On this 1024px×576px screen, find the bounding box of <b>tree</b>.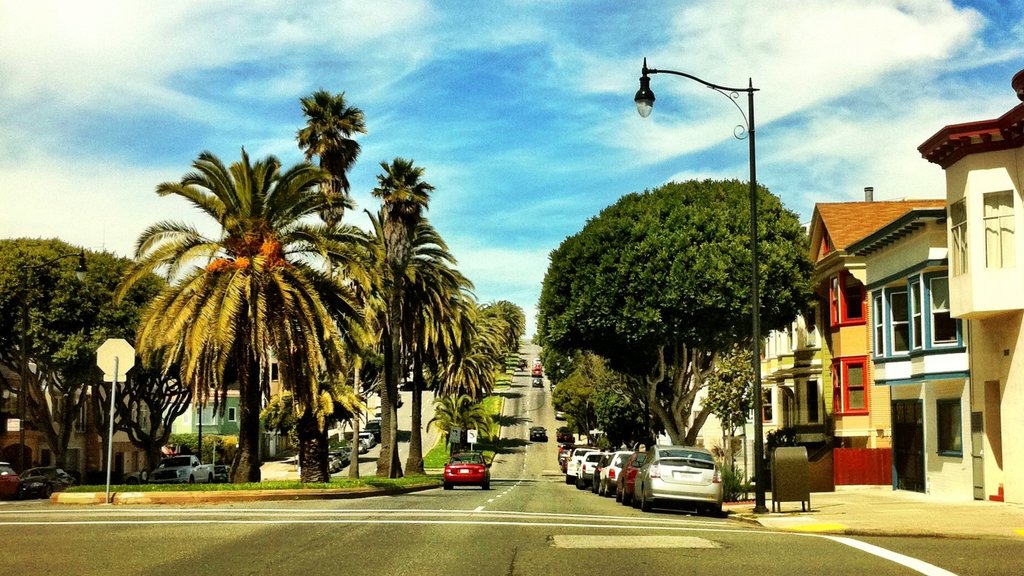
Bounding box: x1=534, y1=177, x2=825, y2=445.
